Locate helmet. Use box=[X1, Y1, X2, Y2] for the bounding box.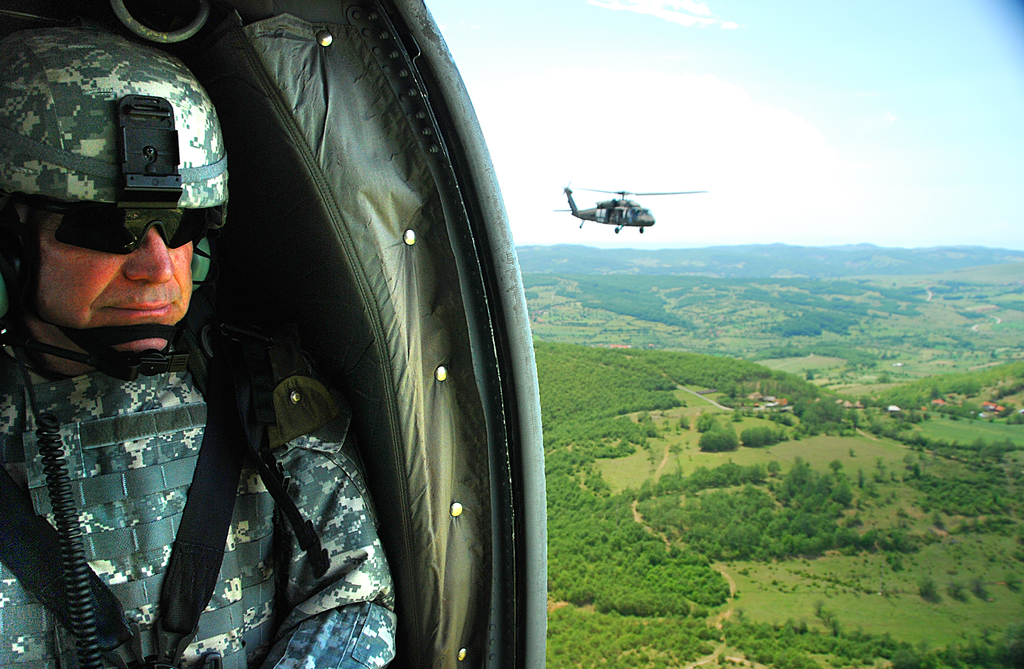
box=[33, 29, 216, 383].
